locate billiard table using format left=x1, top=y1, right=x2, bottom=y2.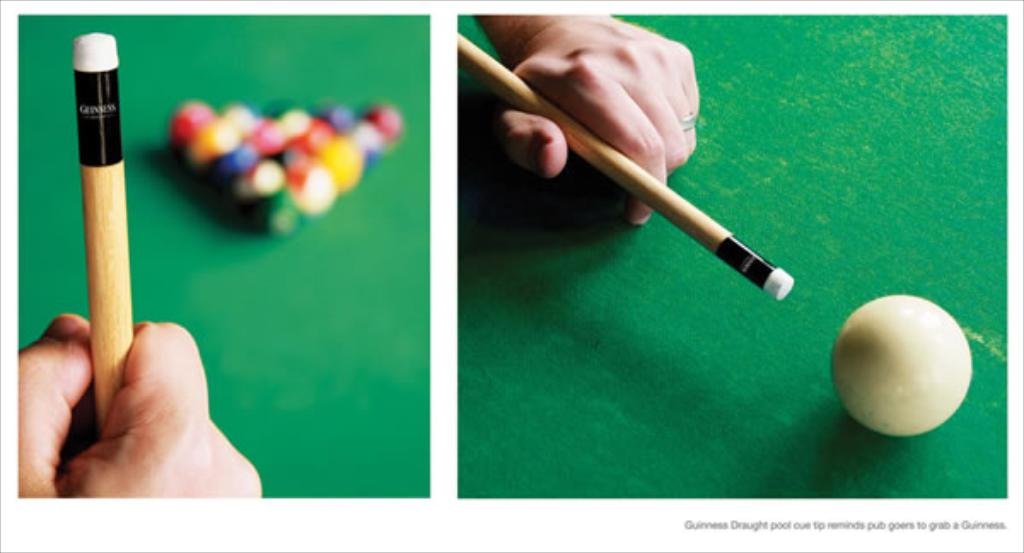
left=17, top=19, right=432, bottom=498.
